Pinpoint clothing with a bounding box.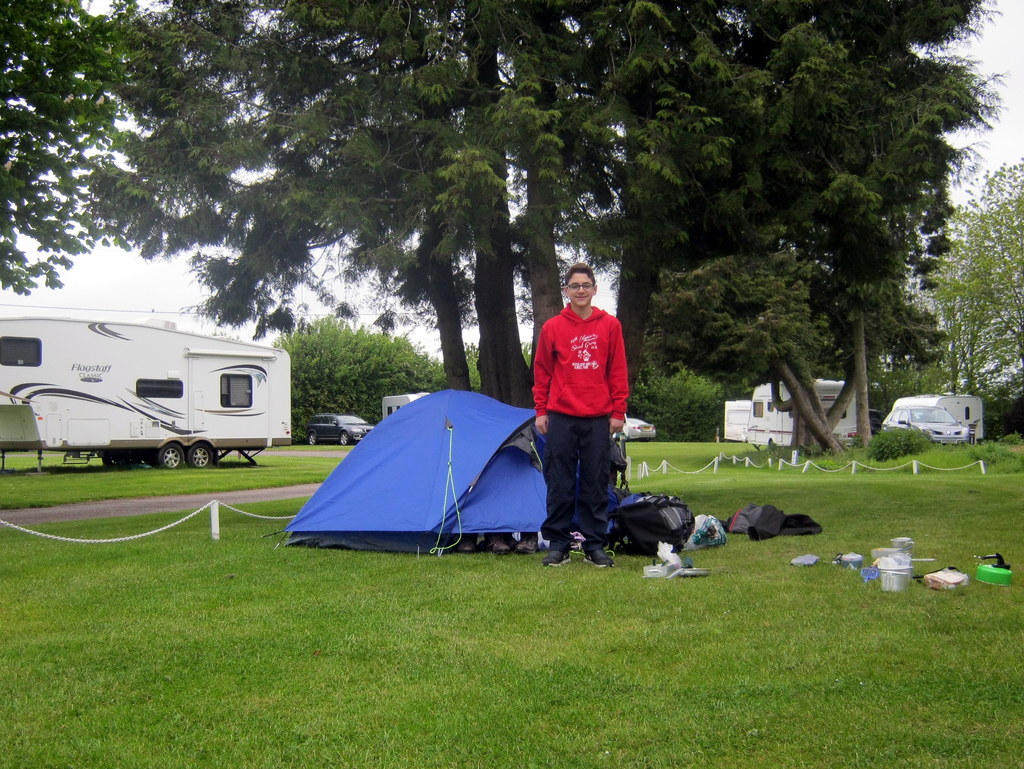
BBox(521, 274, 645, 536).
